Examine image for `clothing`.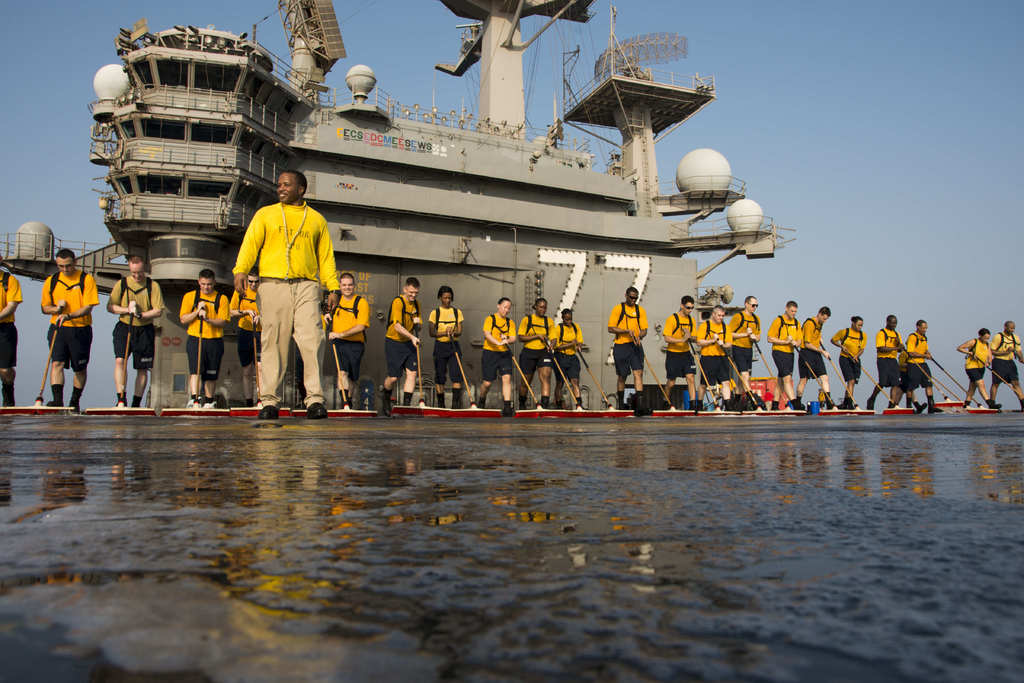
Examination result: detection(989, 333, 1022, 386).
